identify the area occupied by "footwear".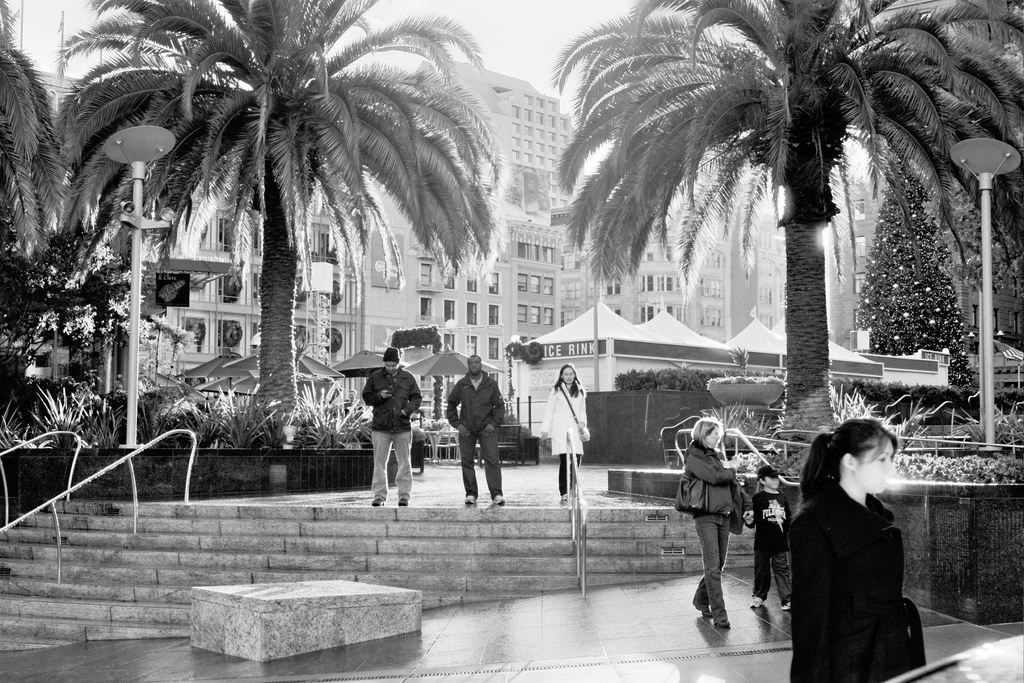
Area: (717,619,730,628).
